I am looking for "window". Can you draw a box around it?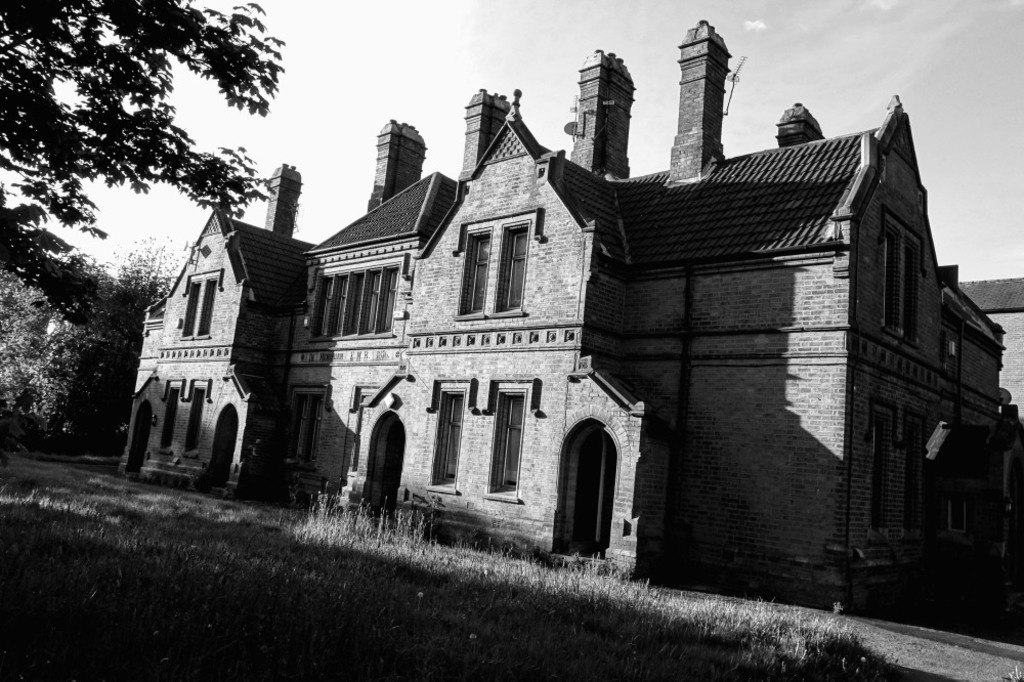
Sure, the bounding box is box(156, 378, 184, 450).
